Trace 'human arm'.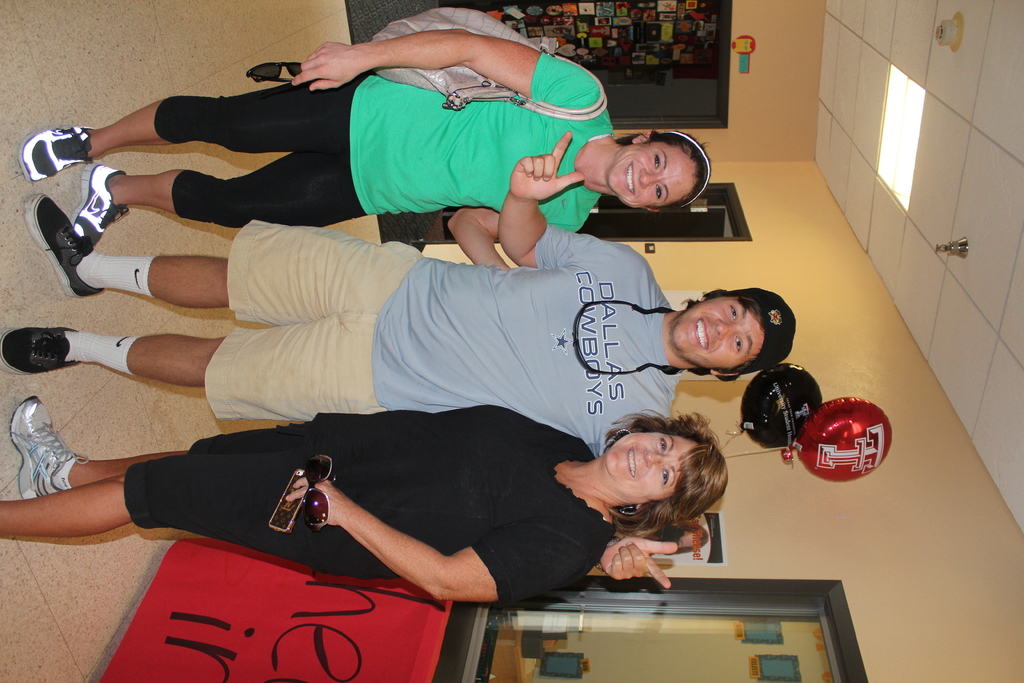
Traced to bbox=[278, 477, 598, 599].
